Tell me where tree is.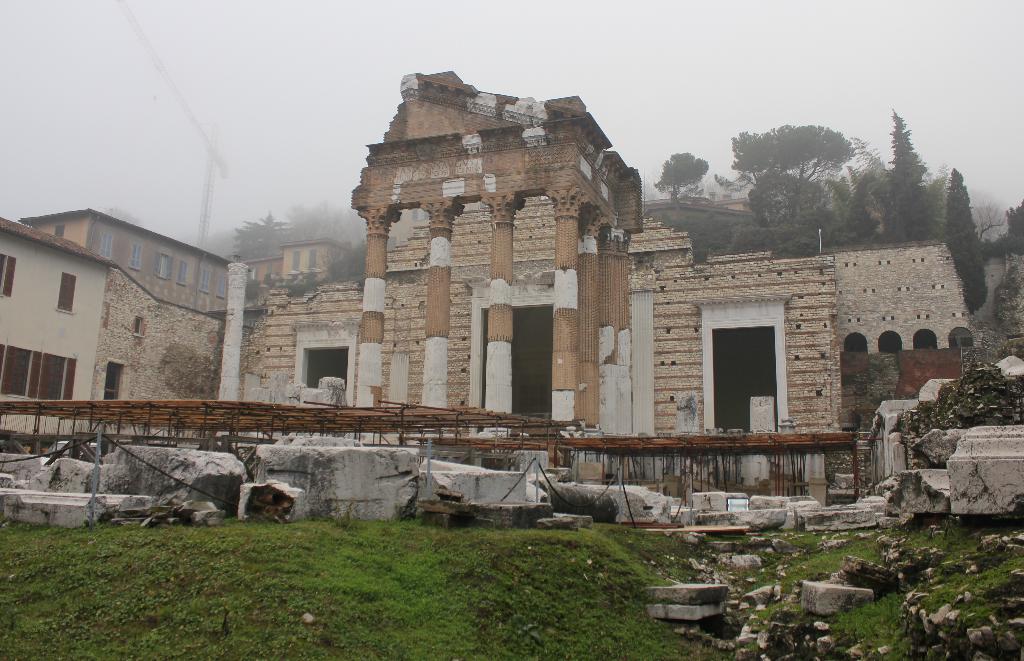
tree is at <box>945,166,989,316</box>.
